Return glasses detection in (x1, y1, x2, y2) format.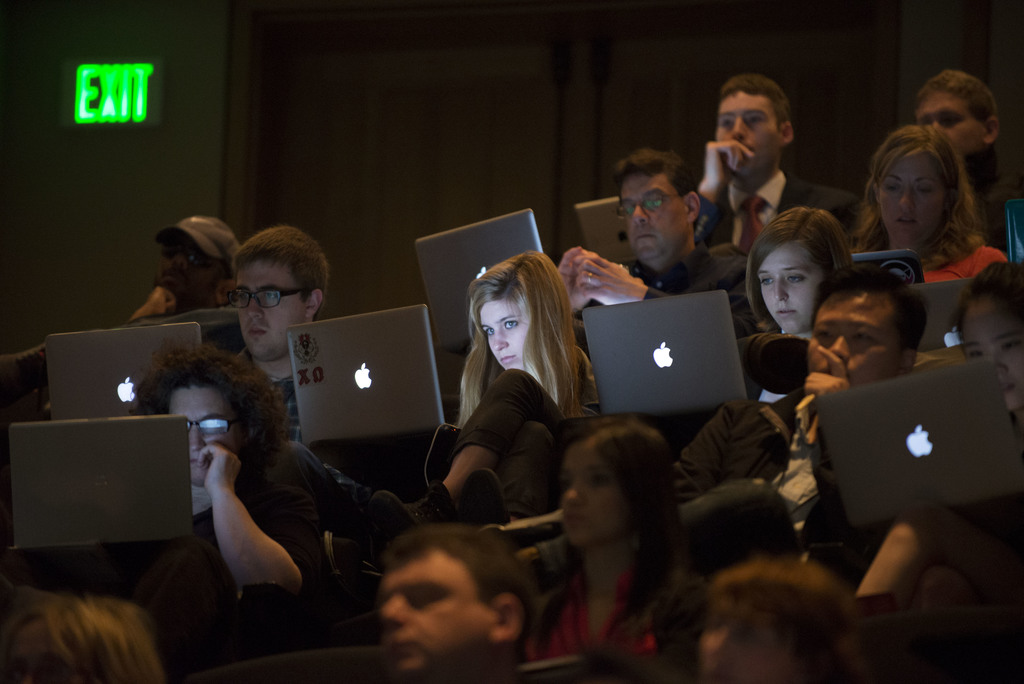
(613, 182, 693, 222).
